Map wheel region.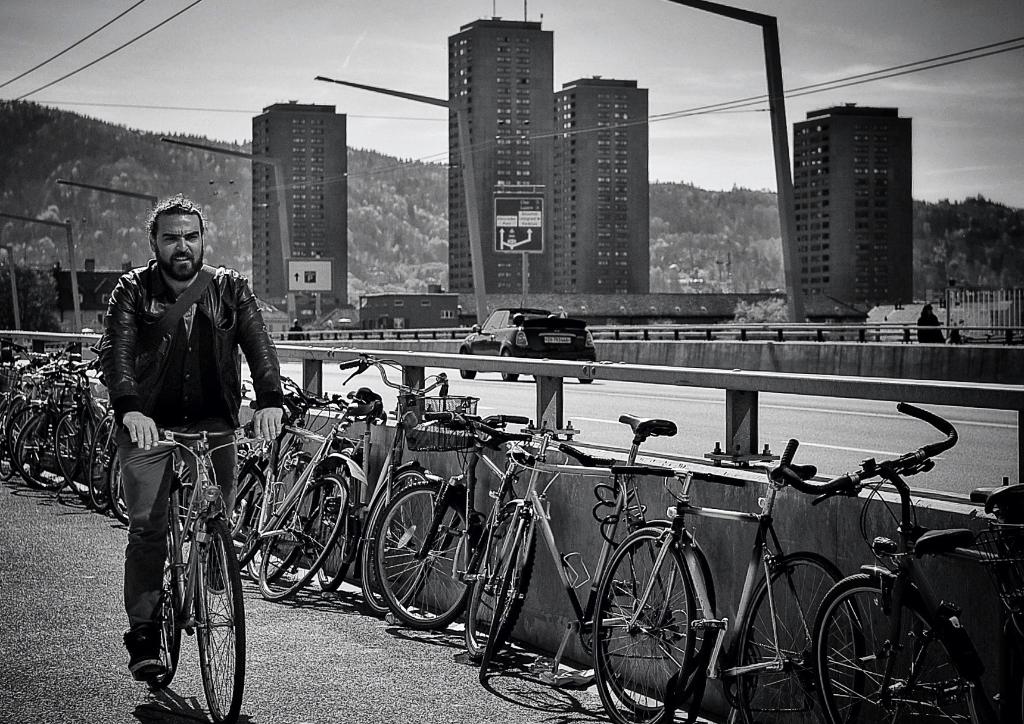
Mapped to BBox(605, 530, 710, 696).
